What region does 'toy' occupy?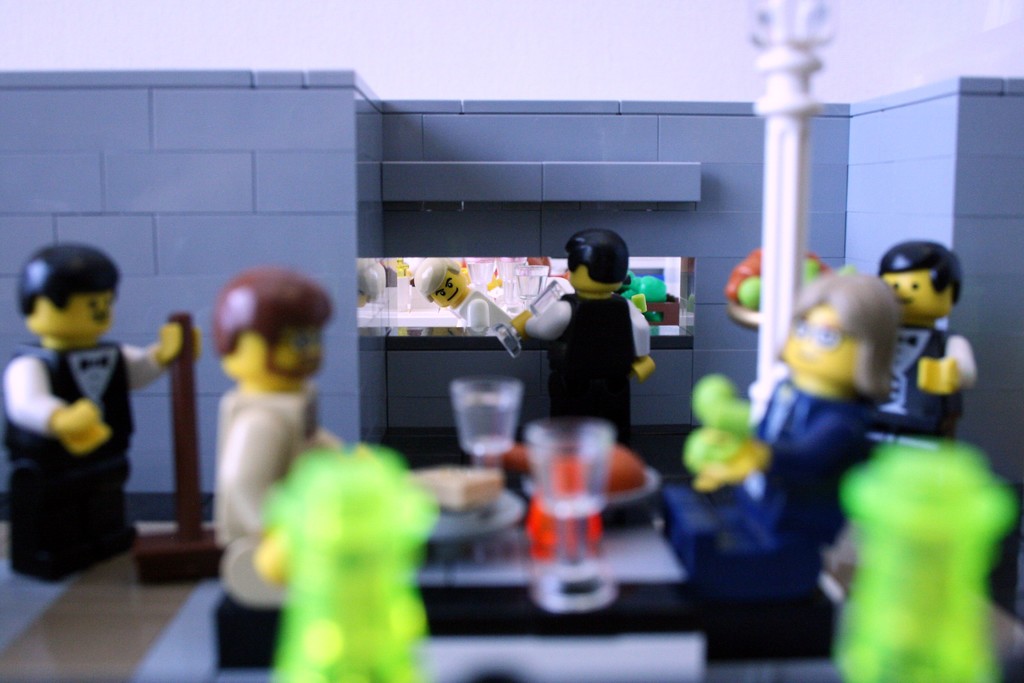
bbox=[204, 272, 358, 611].
